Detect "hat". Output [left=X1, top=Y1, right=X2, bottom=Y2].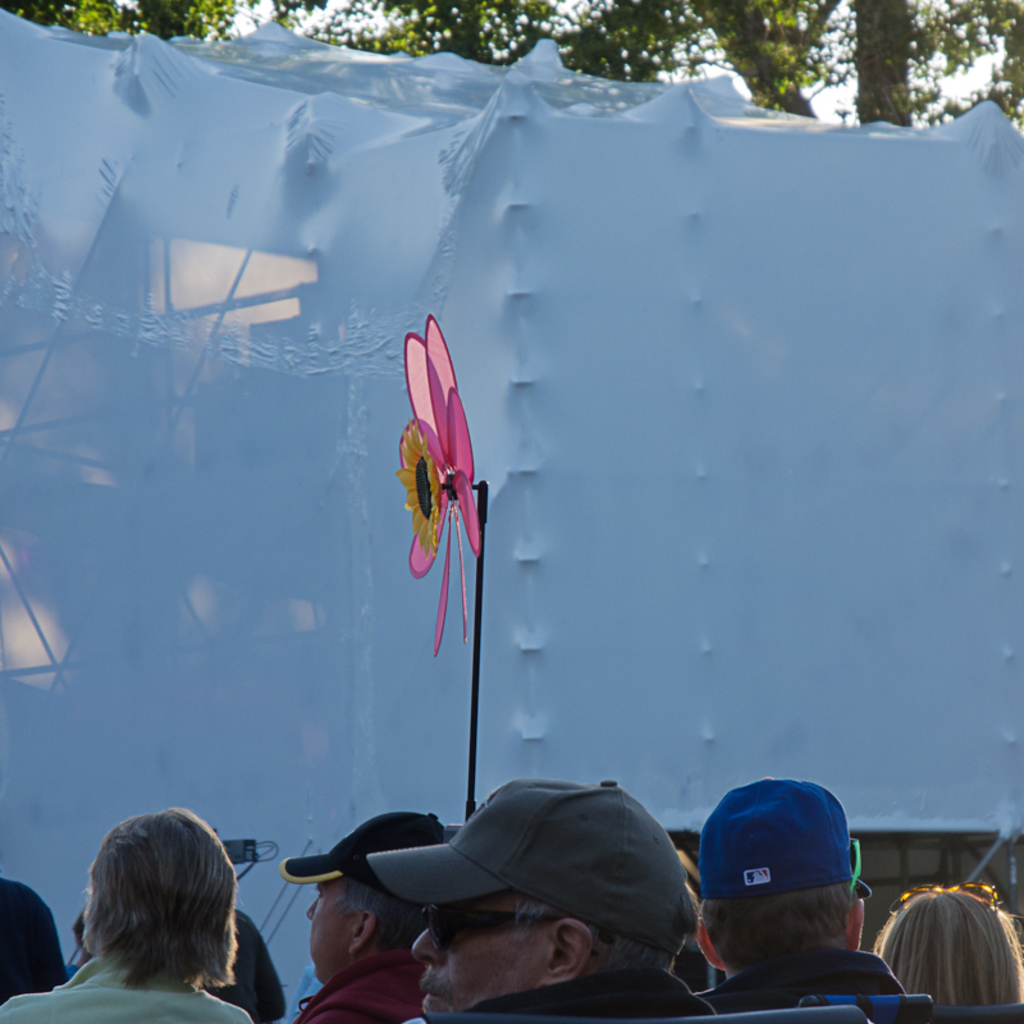
[left=280, top=809, right=439, bottom=888].
